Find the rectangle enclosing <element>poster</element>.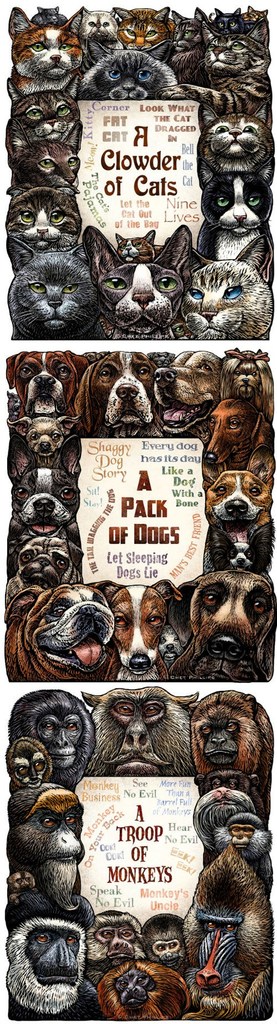
{"left": 6, "top": 690, "right": 273, "bottom": 1022}.
